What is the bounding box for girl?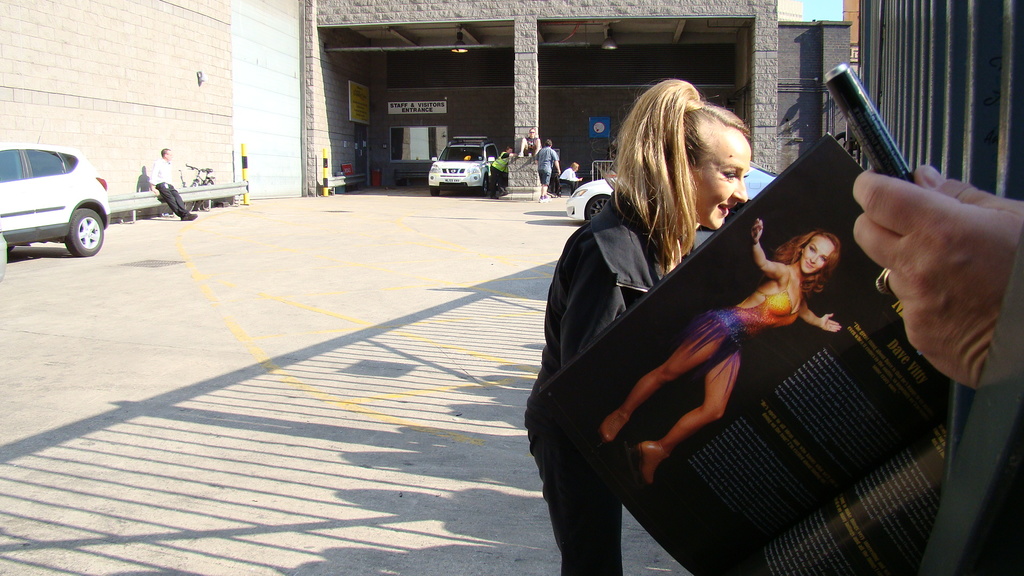
[600, 217, 844, 490].
